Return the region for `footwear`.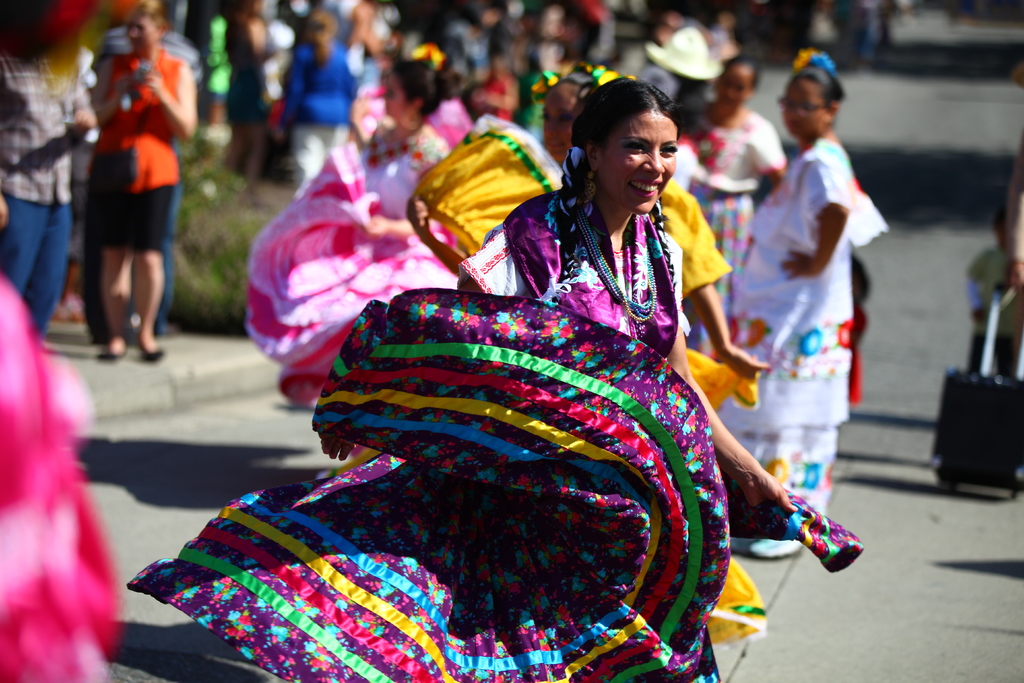
Rect(97, 349, 130, 361).
